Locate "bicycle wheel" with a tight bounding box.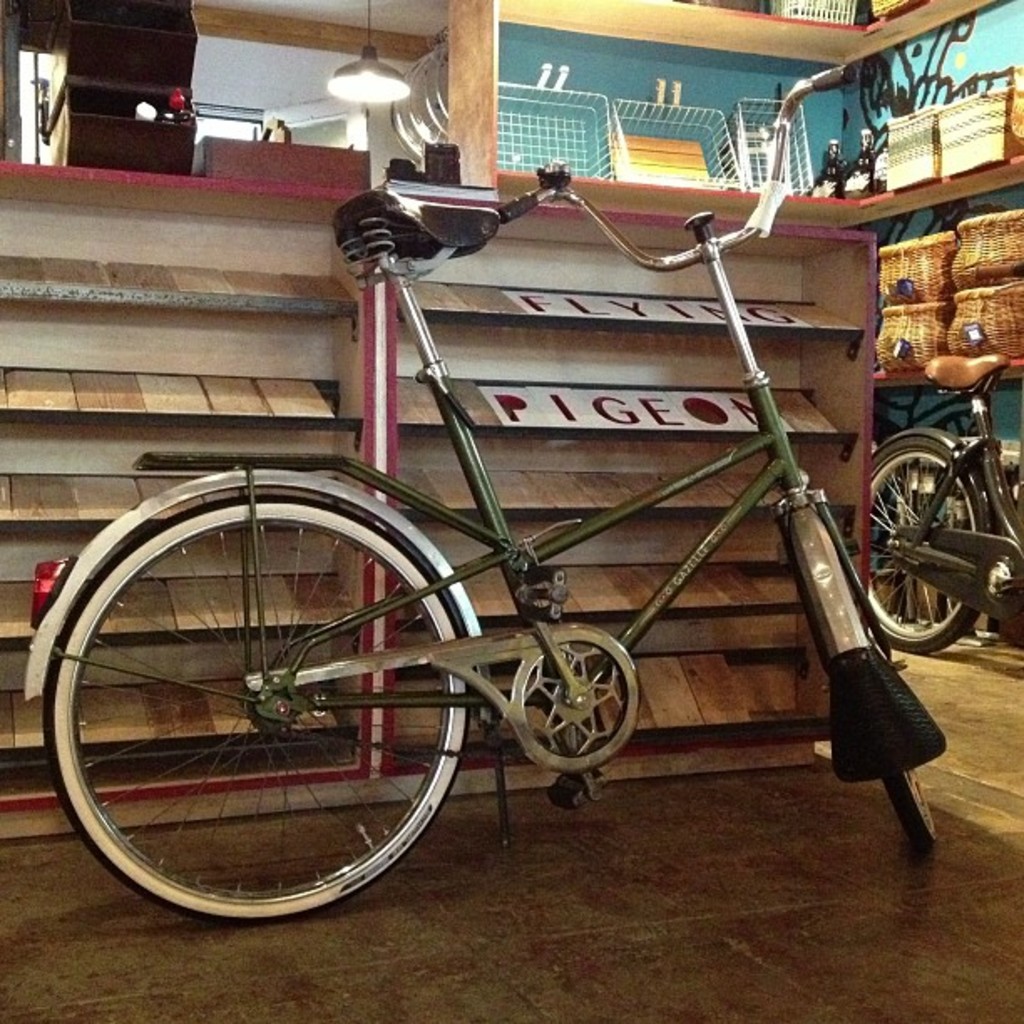
rect(5, 495, 562, 942).
